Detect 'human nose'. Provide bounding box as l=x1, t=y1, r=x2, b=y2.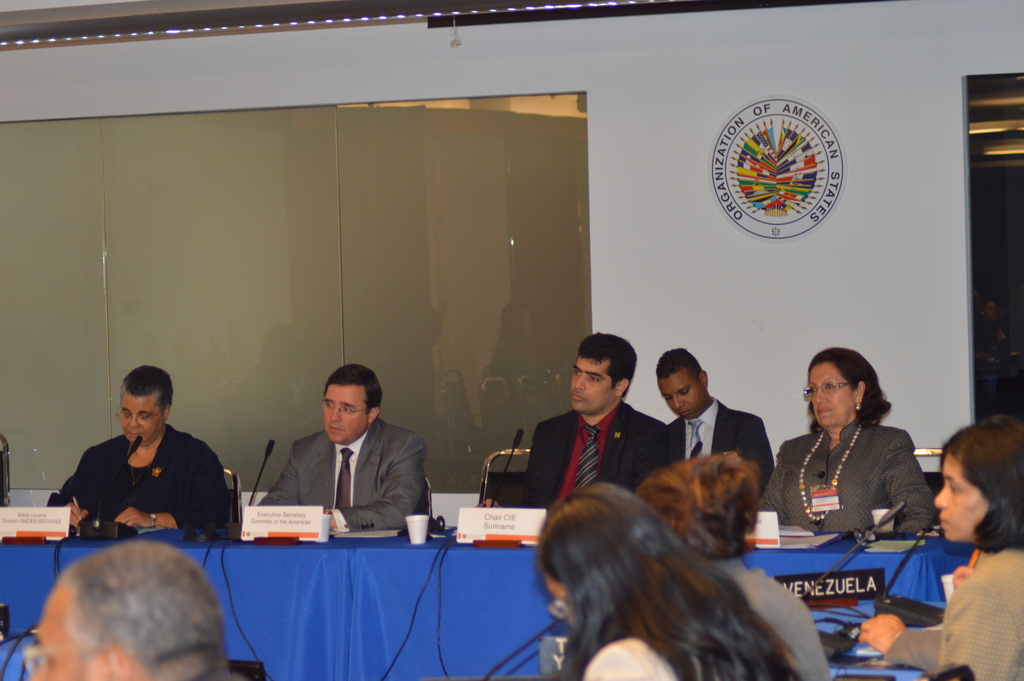
l=575, t=376, r=583, b=389.
